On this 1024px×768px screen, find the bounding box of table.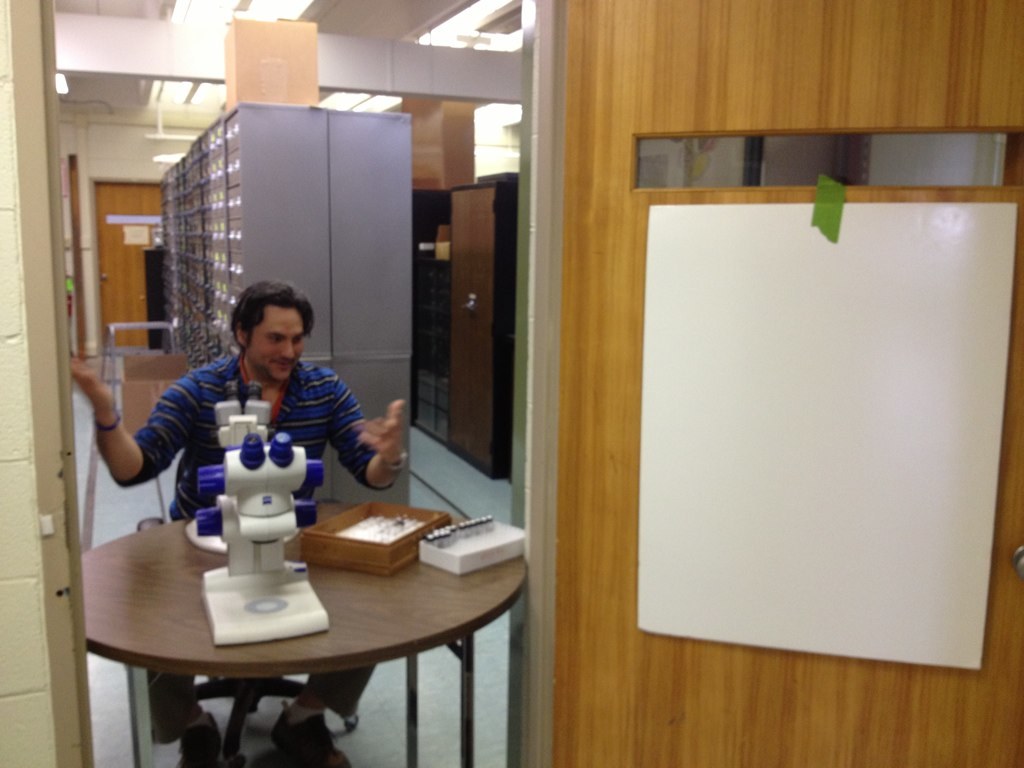
Bounding box: (left=76, top=493, right=516, bottom=767).
